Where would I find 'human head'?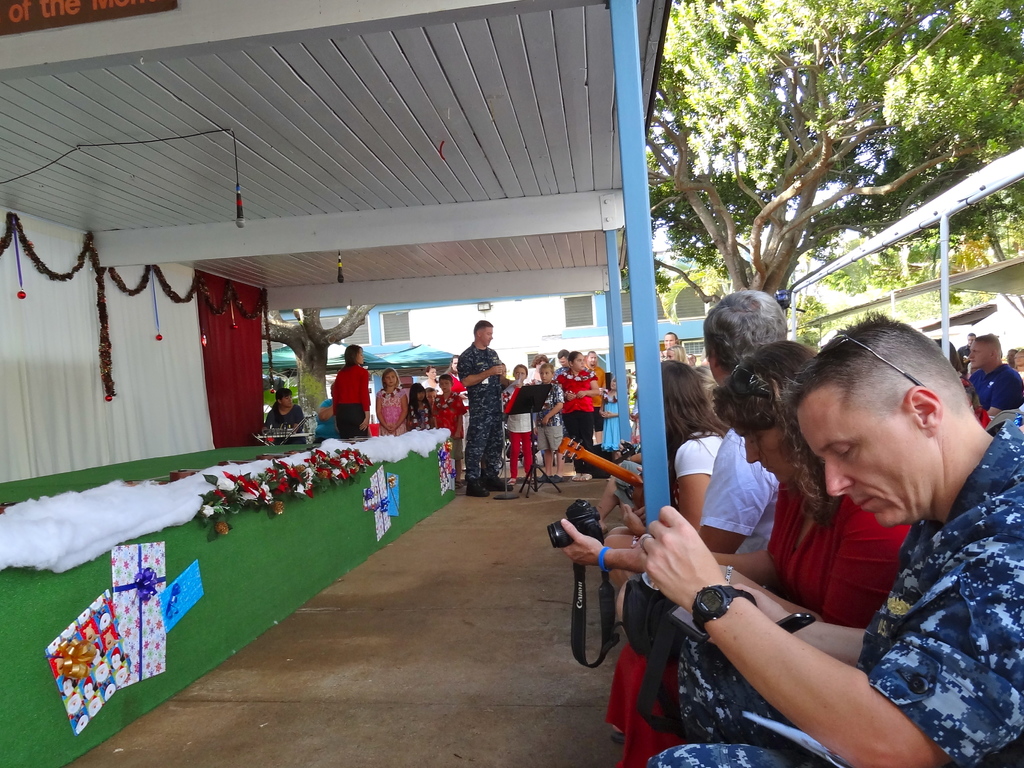
At 582:349:600:364.
